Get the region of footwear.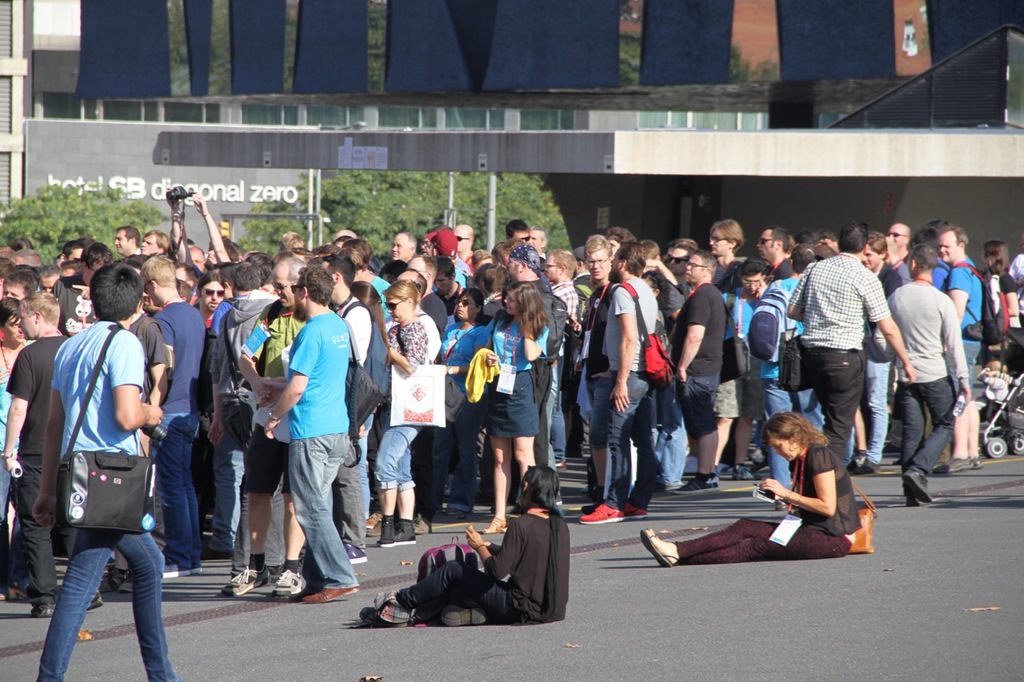
x1=225 y1=560 x2=272 y2=596.
